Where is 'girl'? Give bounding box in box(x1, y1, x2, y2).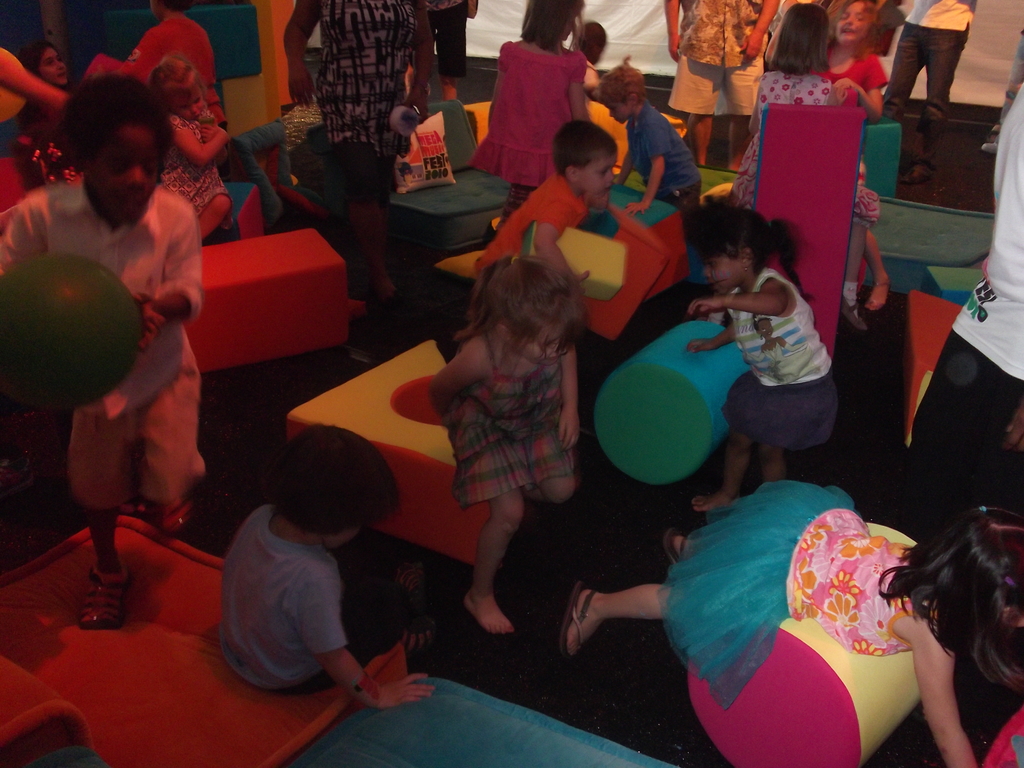
box(553, 480, 1023, 767).
